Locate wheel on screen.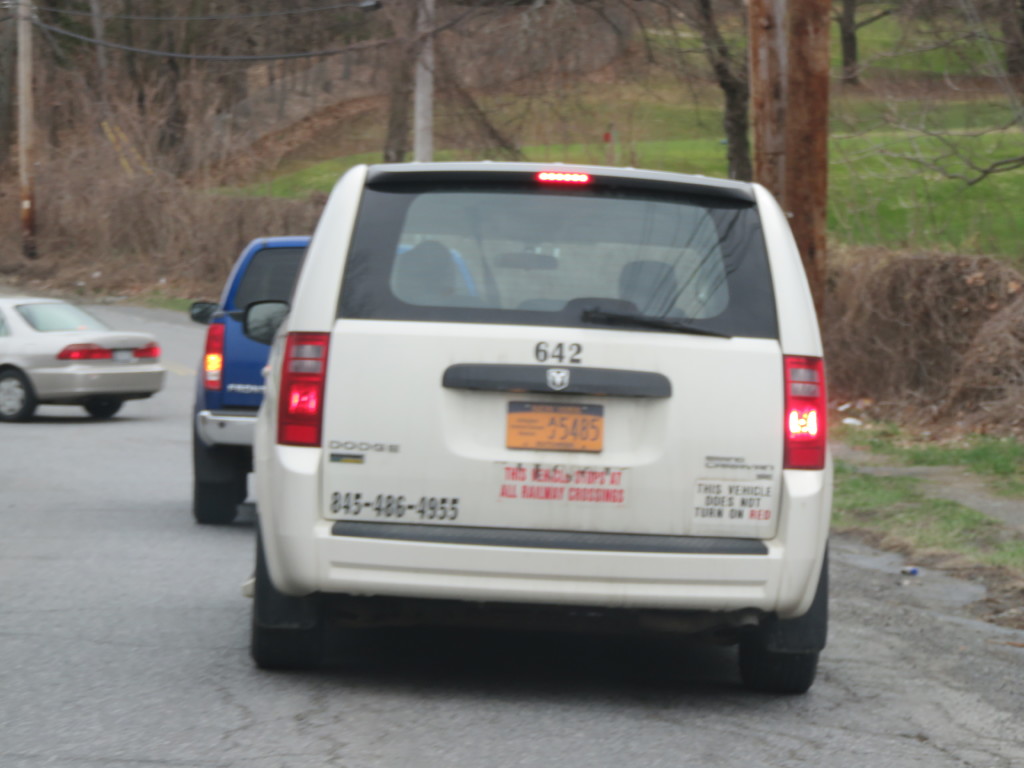
On screen at x1=253 y1=623 x2=314 y2=673.
